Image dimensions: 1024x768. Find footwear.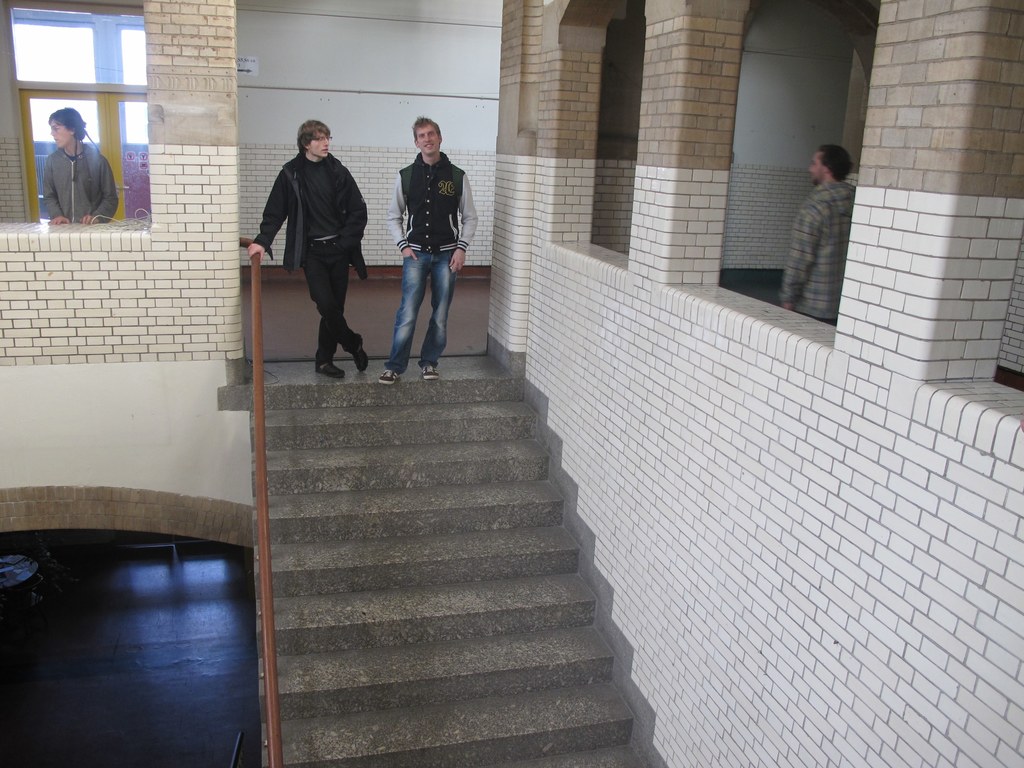
x1=312, y1=362, x2=348, y2=380.
